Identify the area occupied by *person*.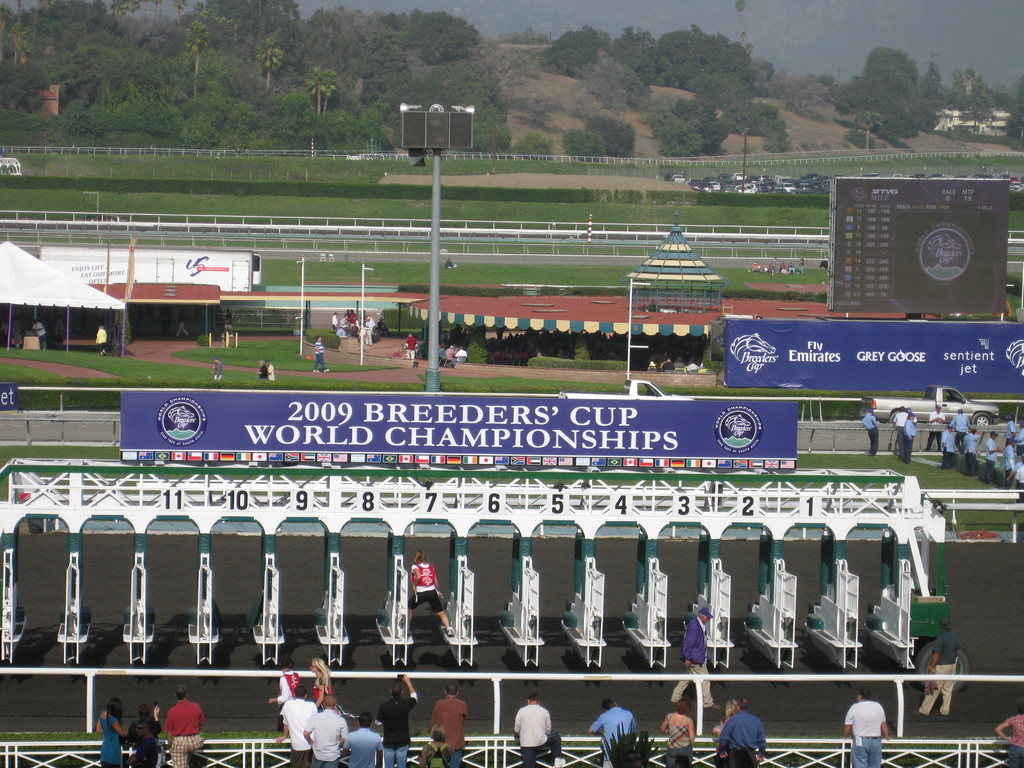
Area: (257, 357, 266, 380).
